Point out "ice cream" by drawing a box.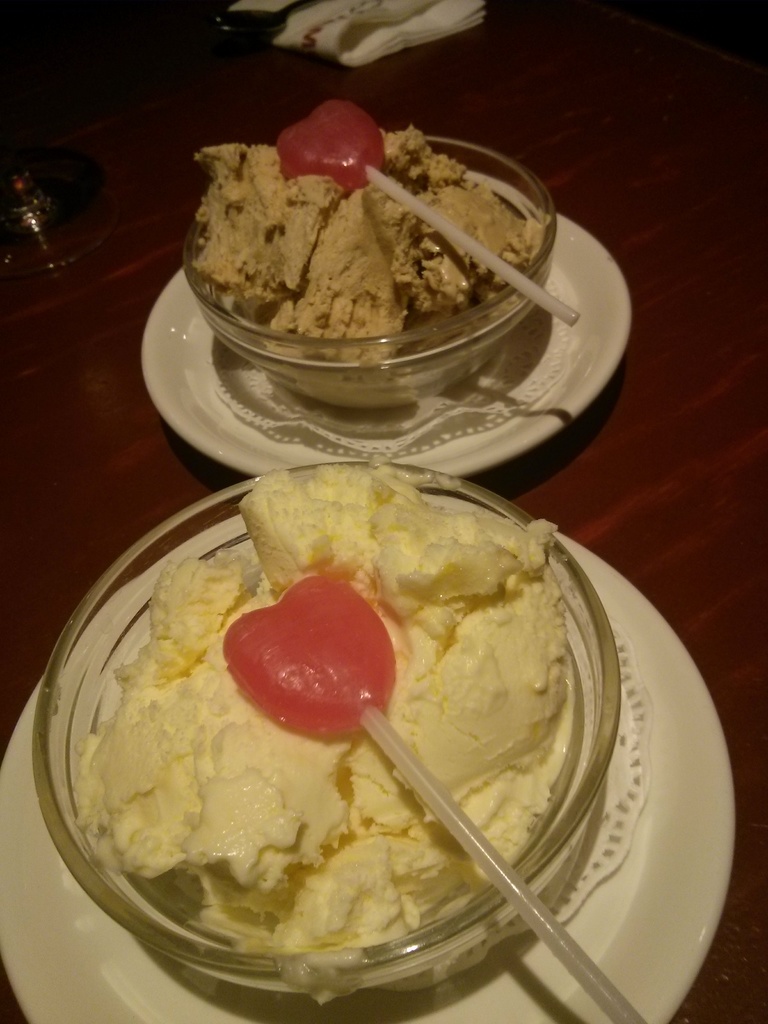
<region>189, 146, 546, 376</region>.
